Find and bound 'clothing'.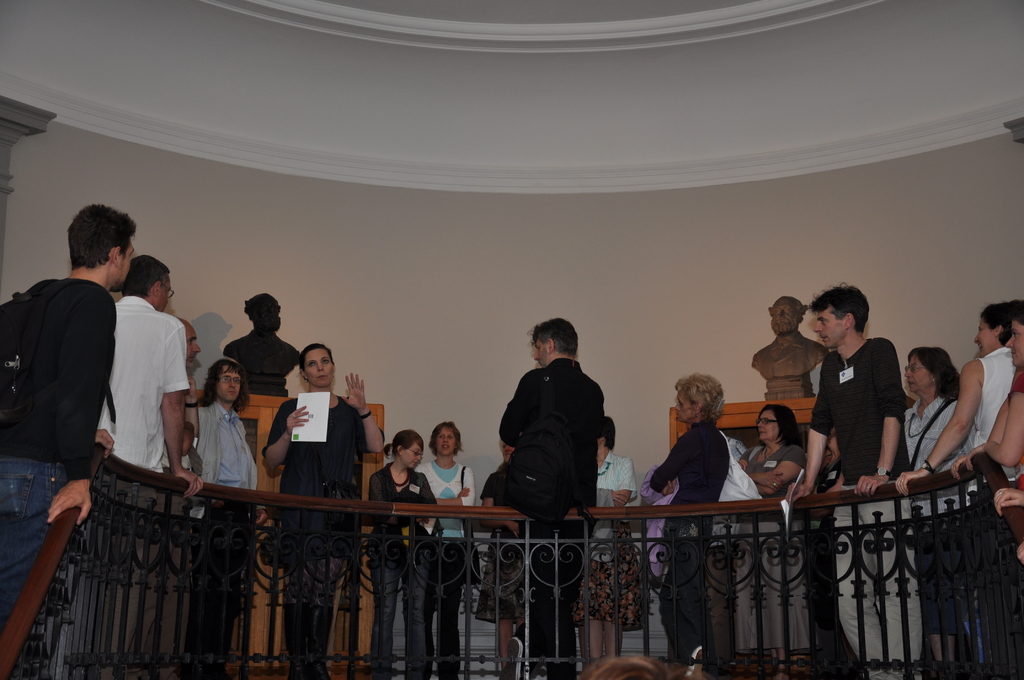
Bound: bbox(127, 444, 190, 679).
